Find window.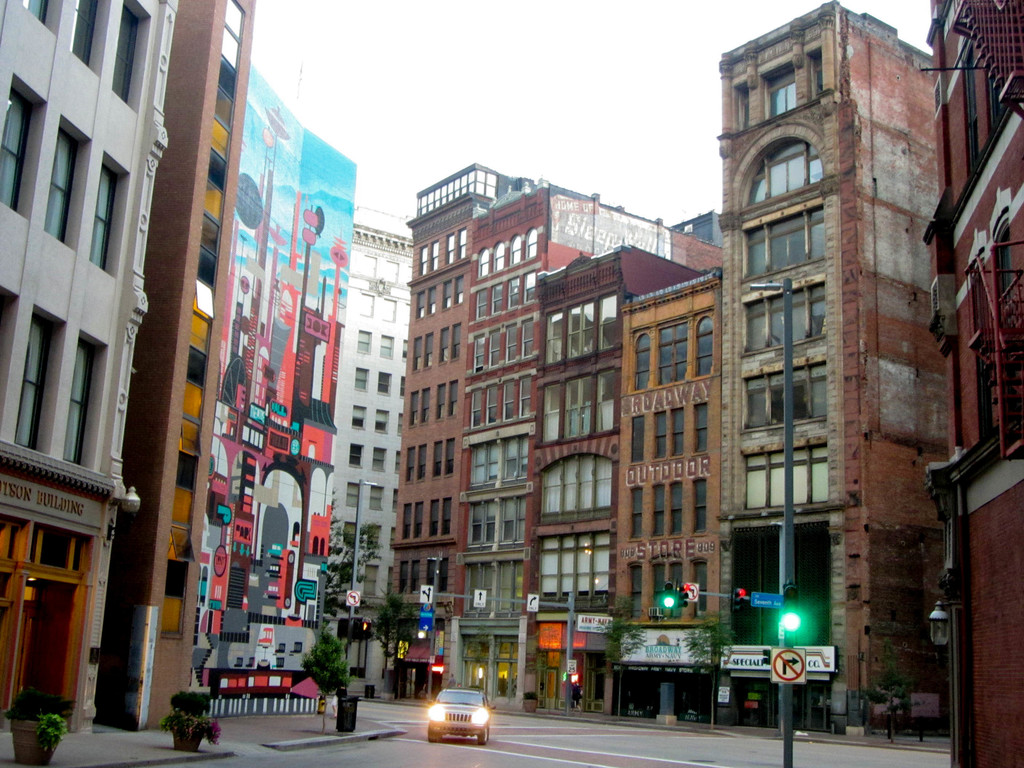
[x1=435, y1=383, x2=445, y2=421].
